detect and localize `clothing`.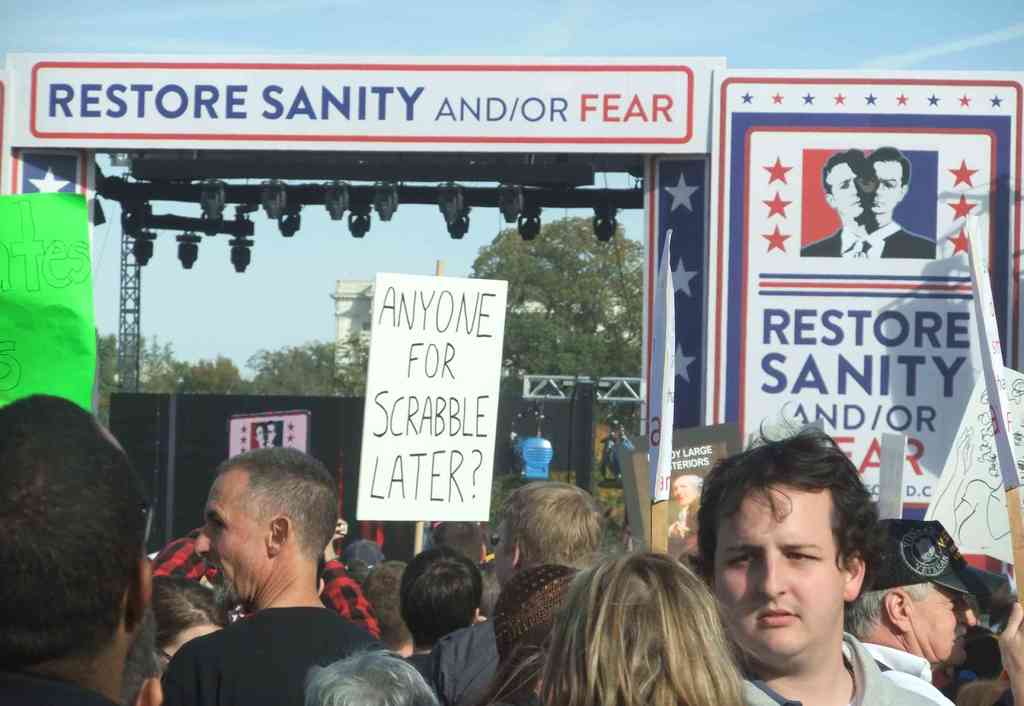
Localized at bbox(428, 615, 499, 705).
